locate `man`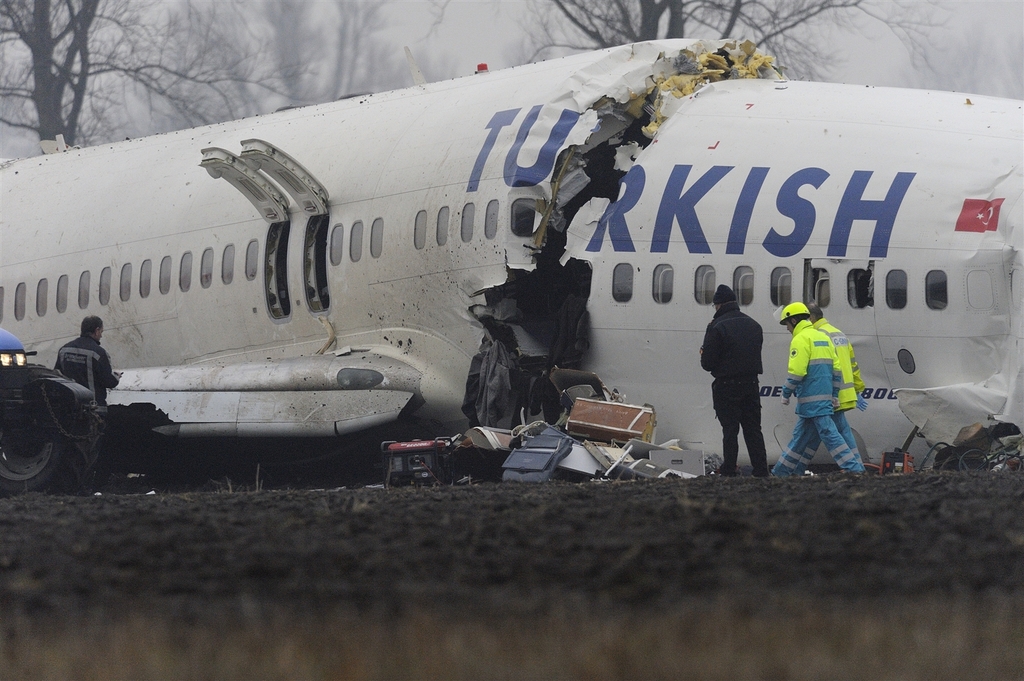
<region>773, 302, 860, 481</region>
